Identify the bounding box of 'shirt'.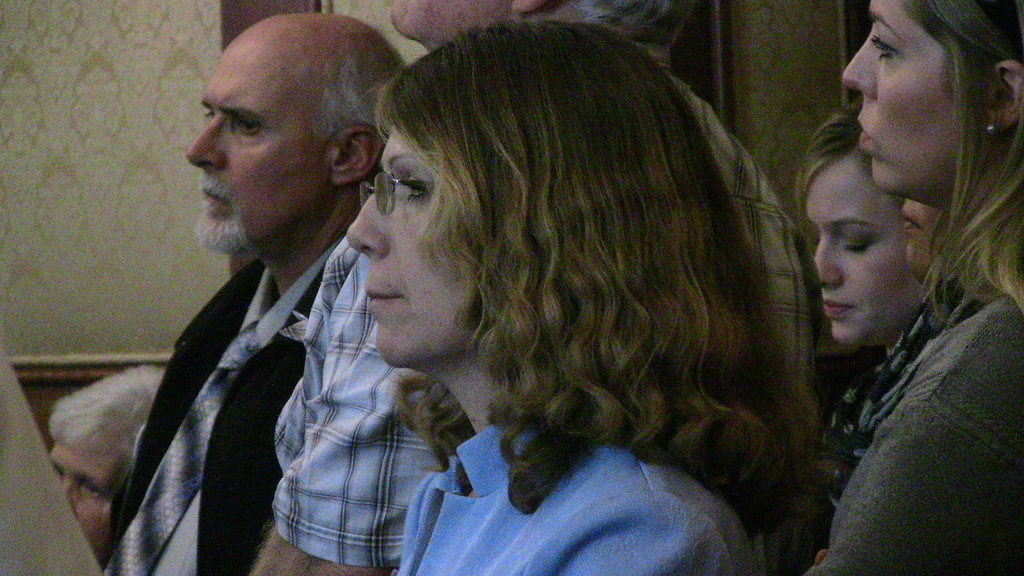
rect(63, 150, 429, 556).
